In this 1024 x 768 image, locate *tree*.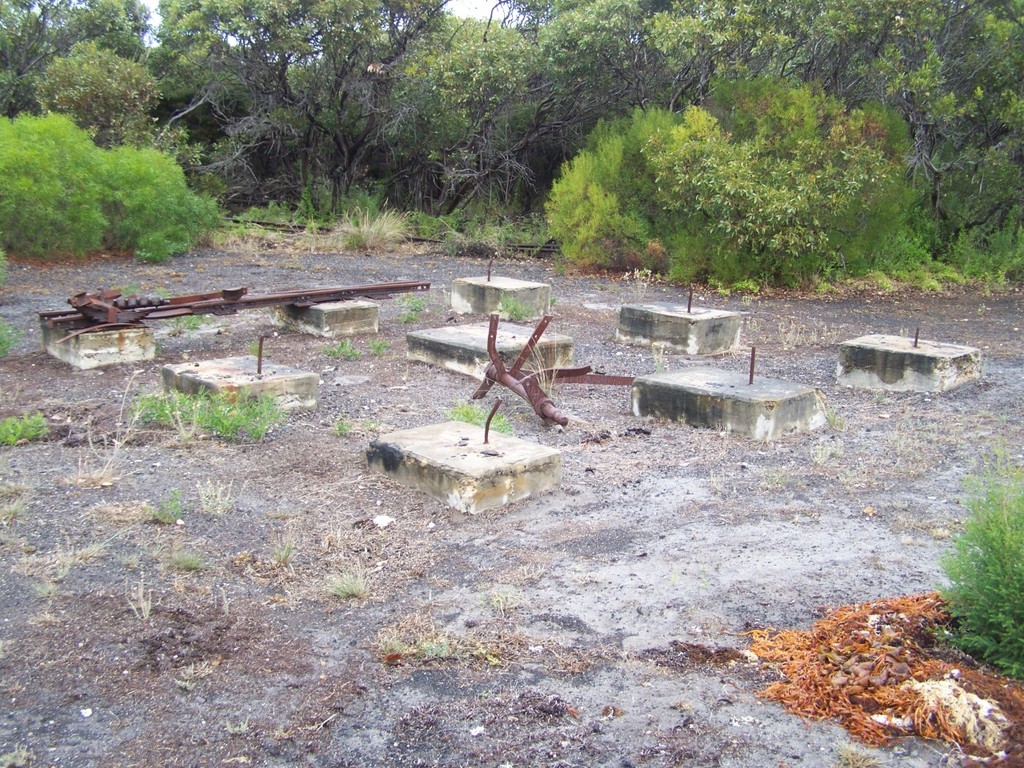
Bounding box: 122 0 331 212.
